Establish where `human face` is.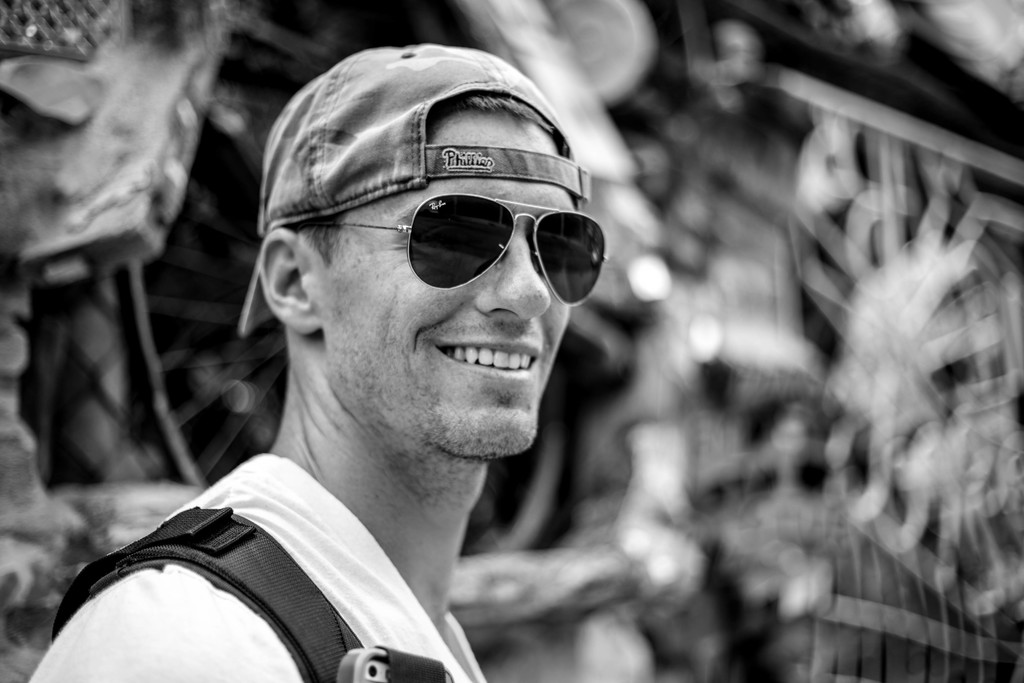
Established at Rect(312, 109, 575, 461).
